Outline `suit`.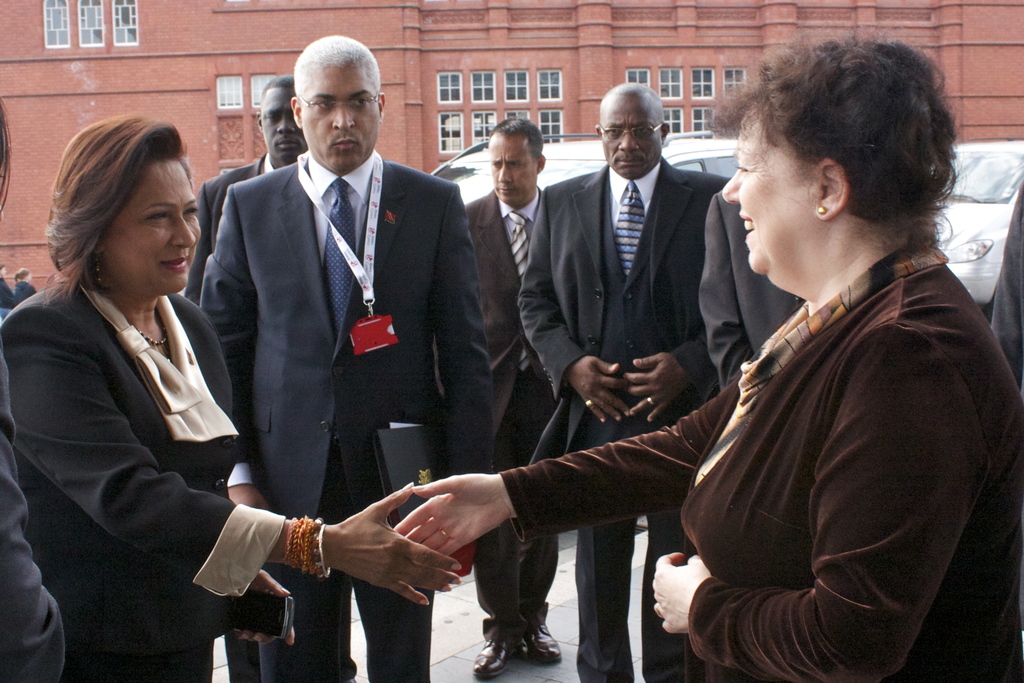
Outline: l=501, t=236, r=1023, b=682.
